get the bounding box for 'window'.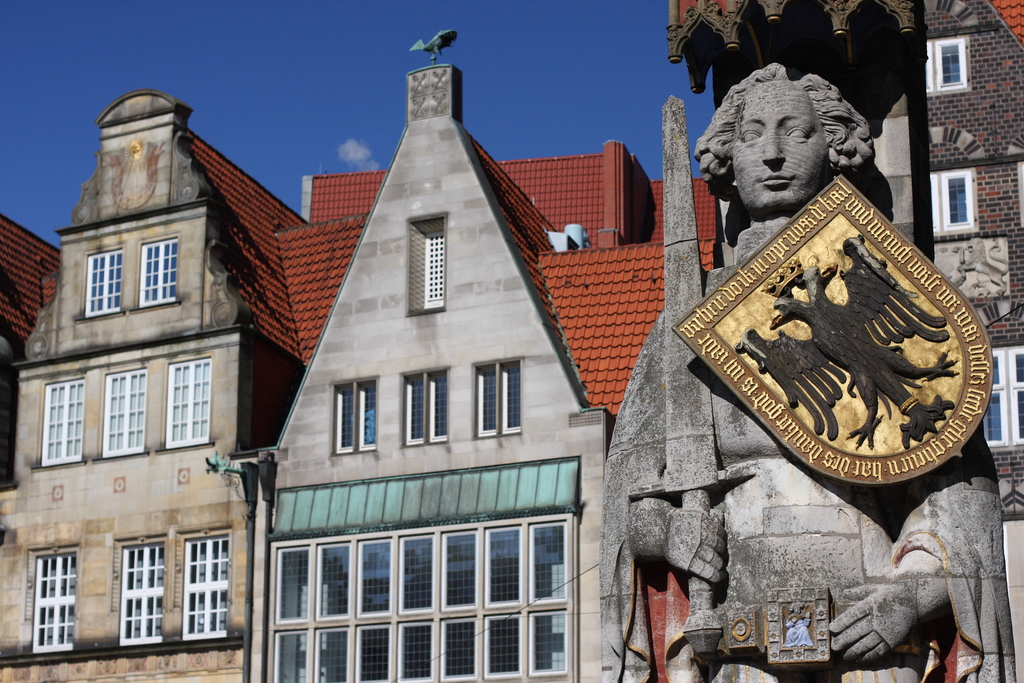
(x1=83, y1=248, x2=124, y2=315).
